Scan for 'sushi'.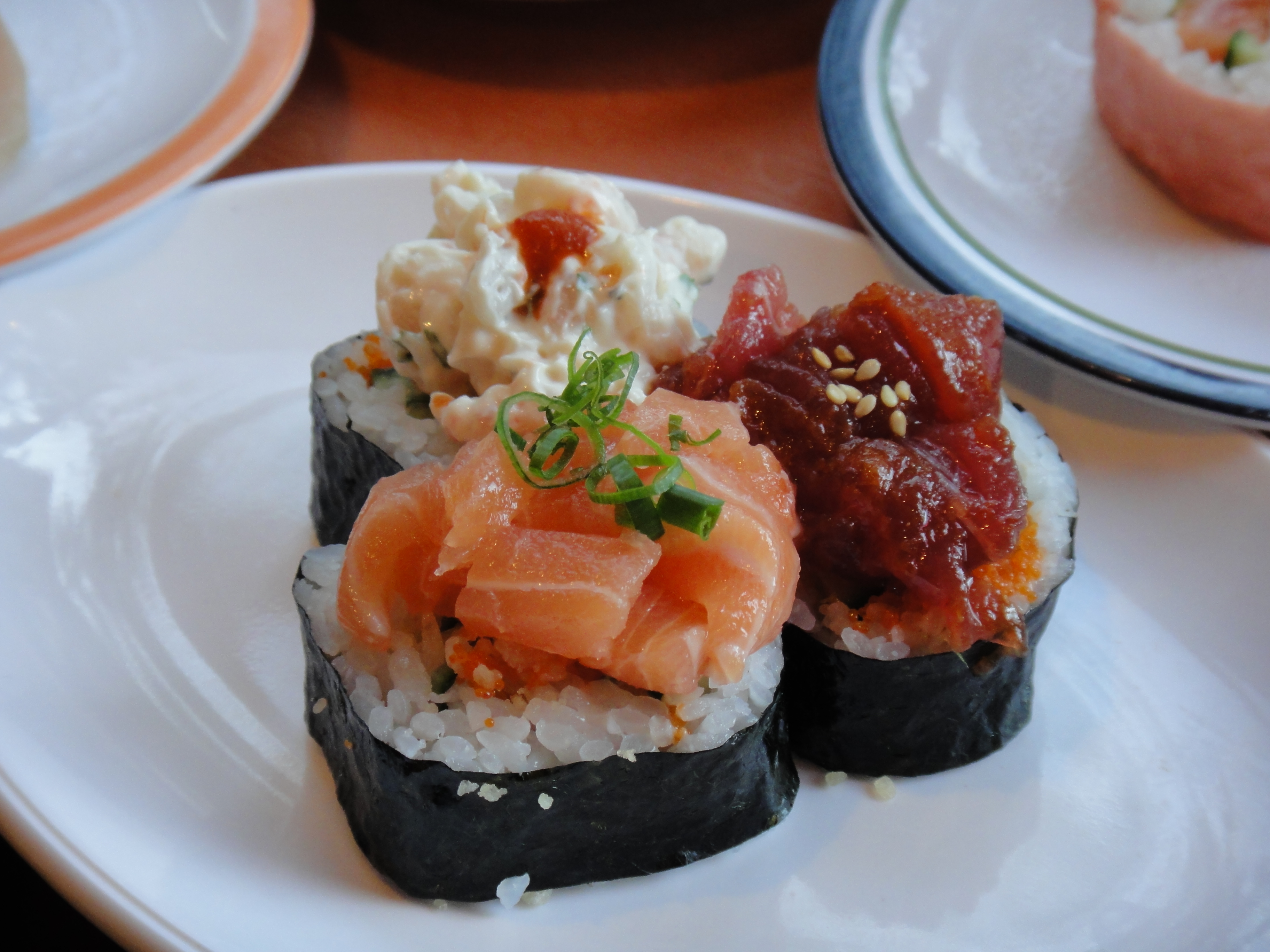
Scan result: <bbox>107, 56, 256, 191</bbox>.
